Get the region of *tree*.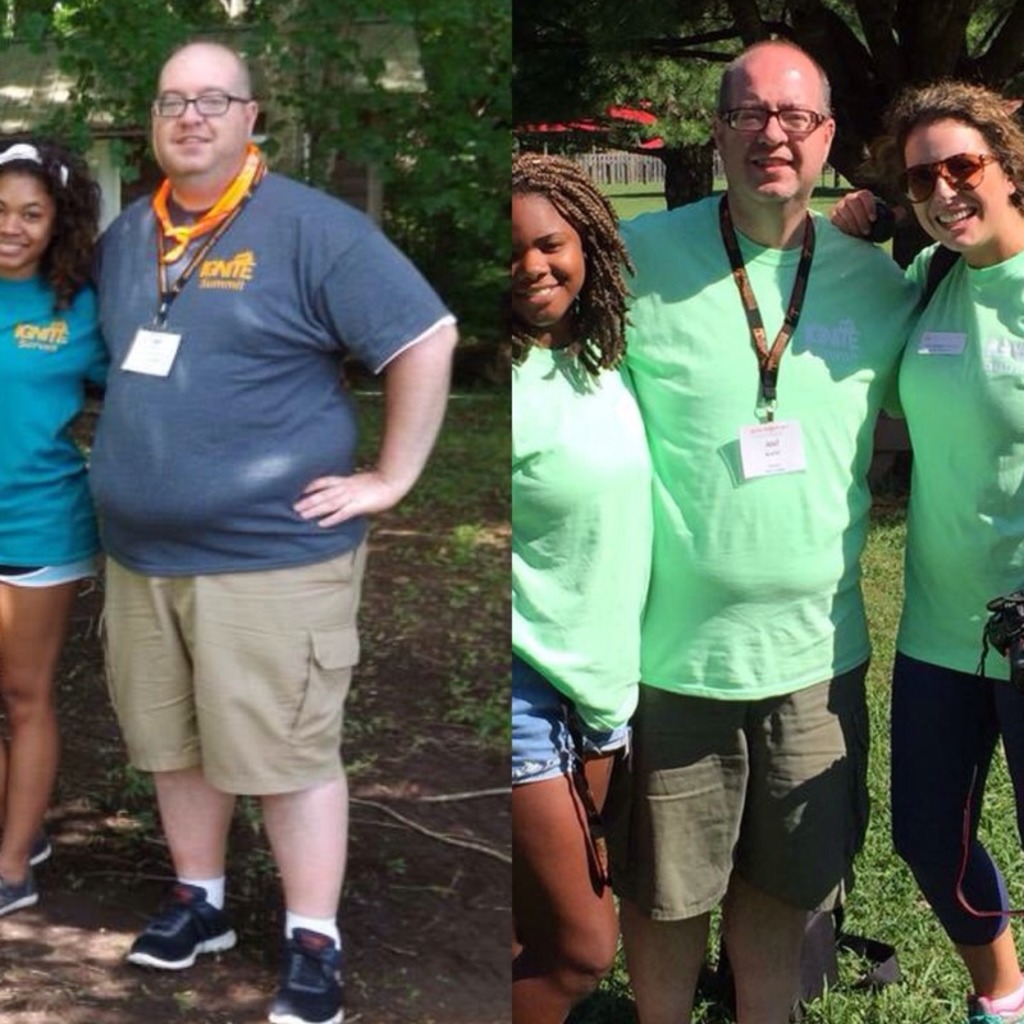
bbox(372, 3, 511, 383).
